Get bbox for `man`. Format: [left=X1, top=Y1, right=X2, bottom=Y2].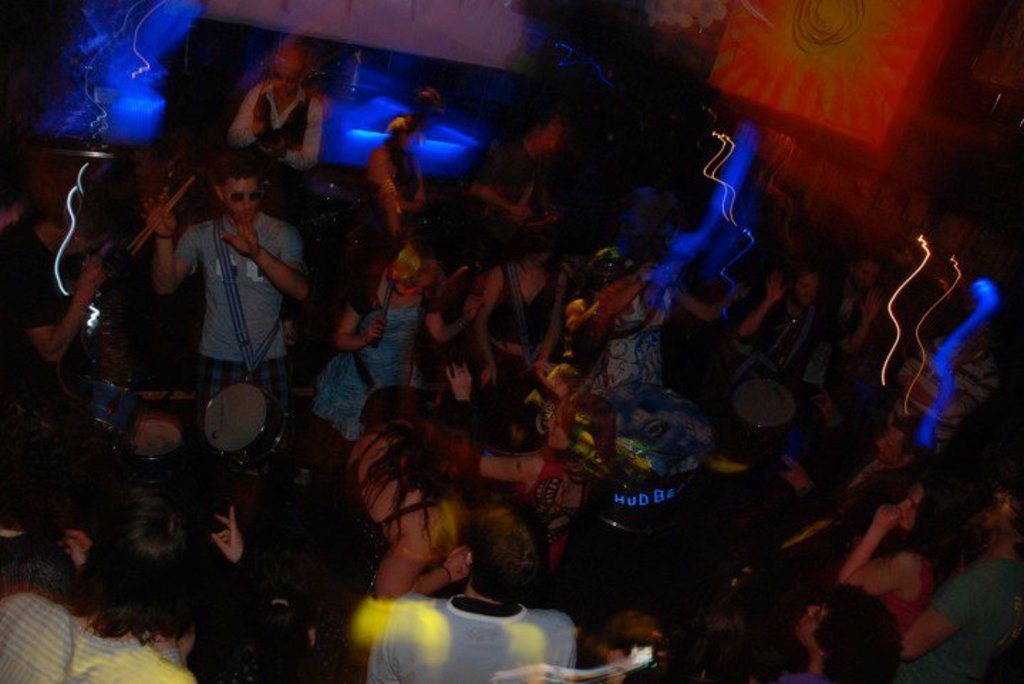
[left=741, top=402, right=940, bottom=580].
